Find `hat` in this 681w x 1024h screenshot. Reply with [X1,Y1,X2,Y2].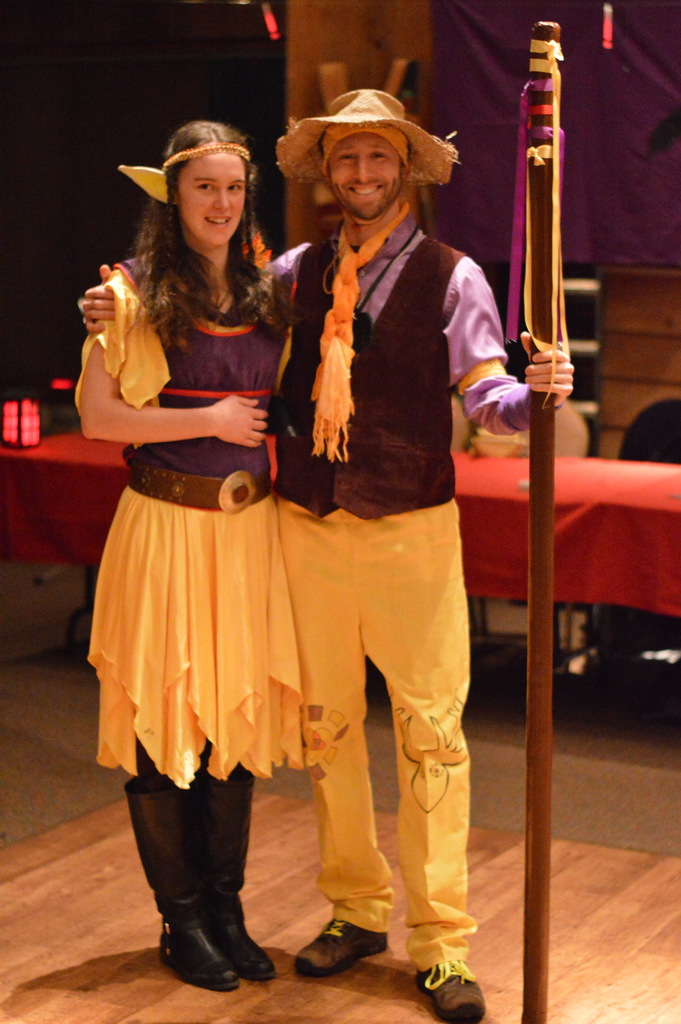
[269,84,461,202].
